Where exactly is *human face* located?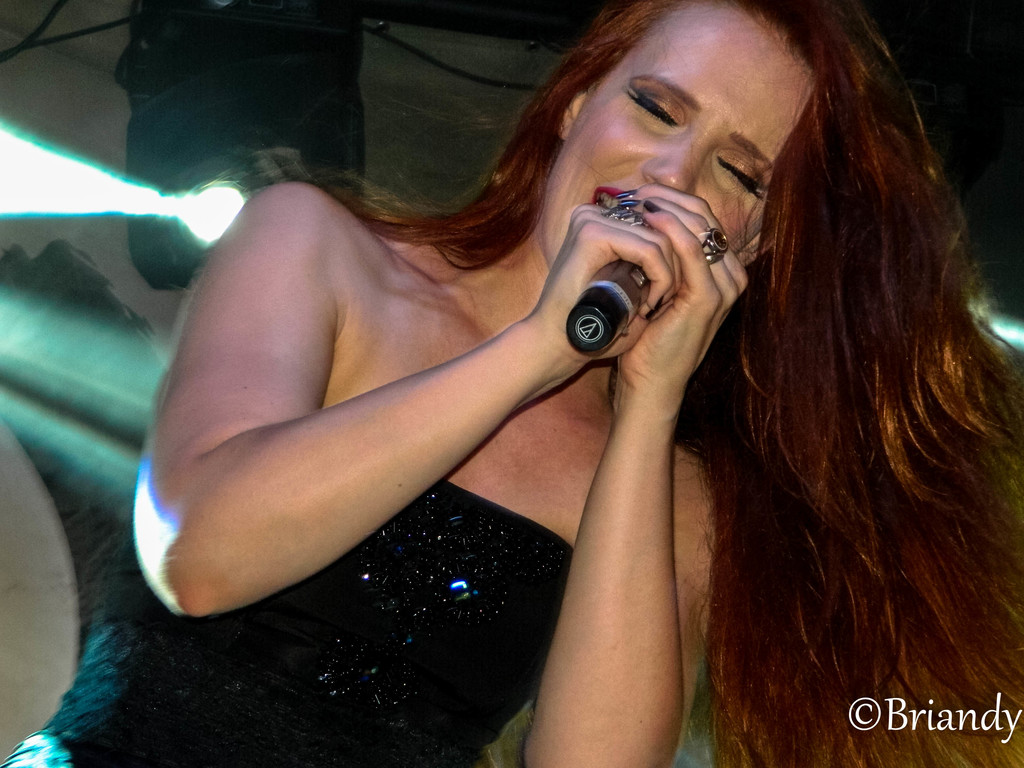
Its bounding box is pyautogui.locateOnScreen(540, 6, 816, 269).
